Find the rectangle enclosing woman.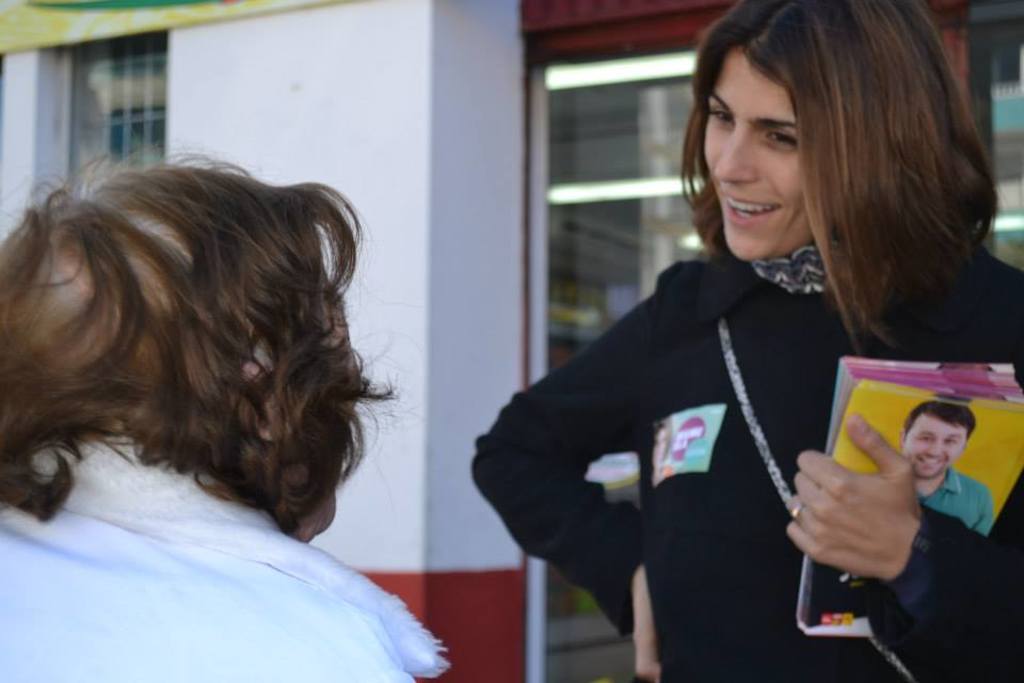
box=[484, 23, 978, 664].
